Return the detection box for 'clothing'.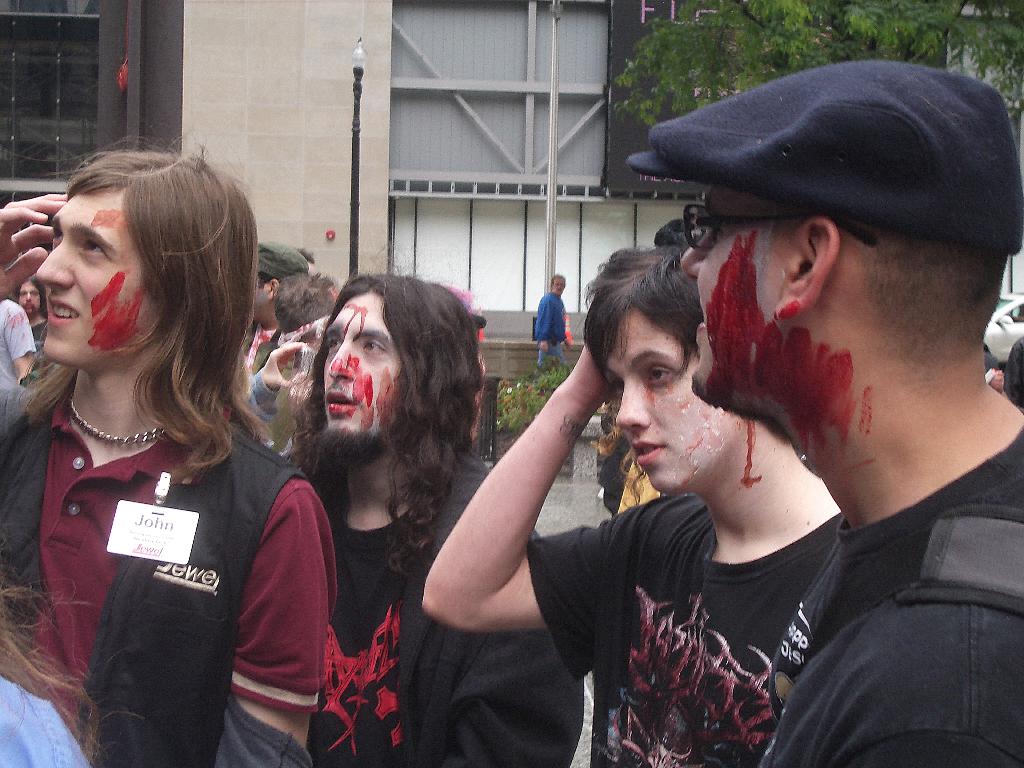
<region>537, 290, 568, 369</region>.
